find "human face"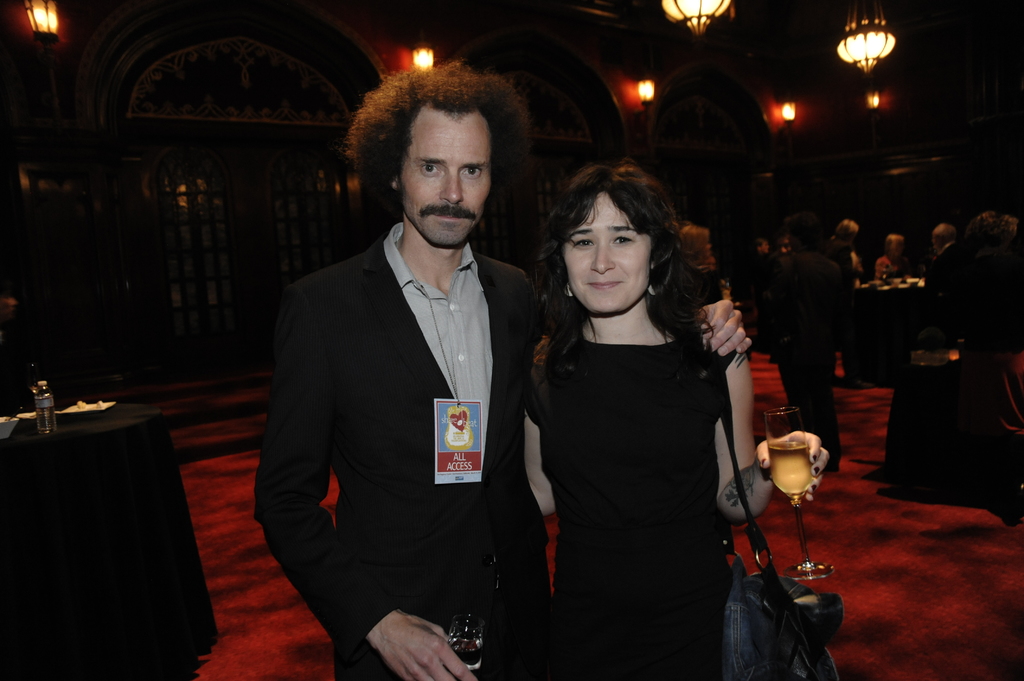
(703, 255, 717, 273)
